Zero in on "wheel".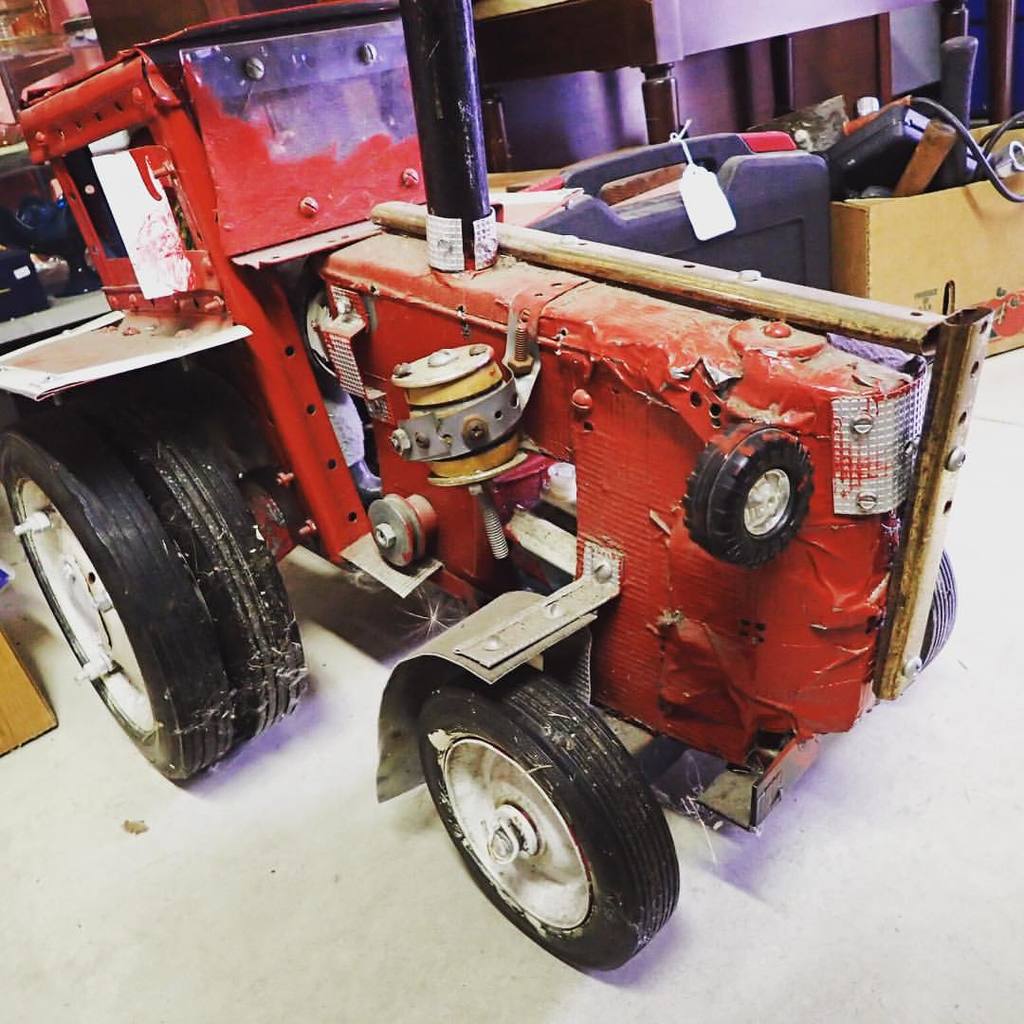
Zeroed in: bbox=[923, 547, 960, 669].
